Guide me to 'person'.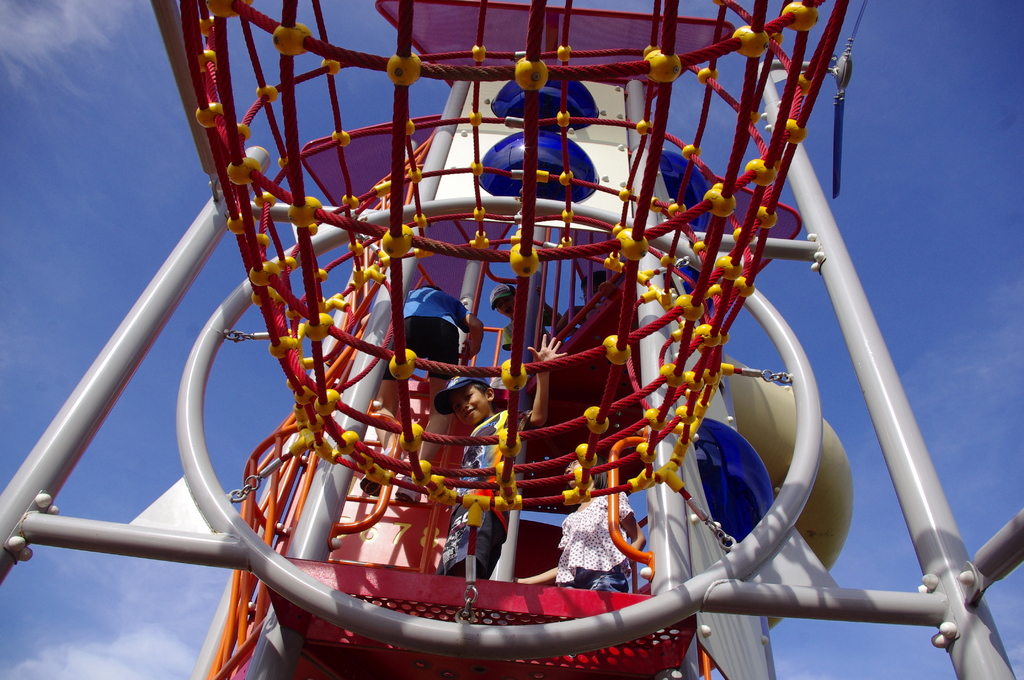
Guidance: [360, 283, 484, 503].
